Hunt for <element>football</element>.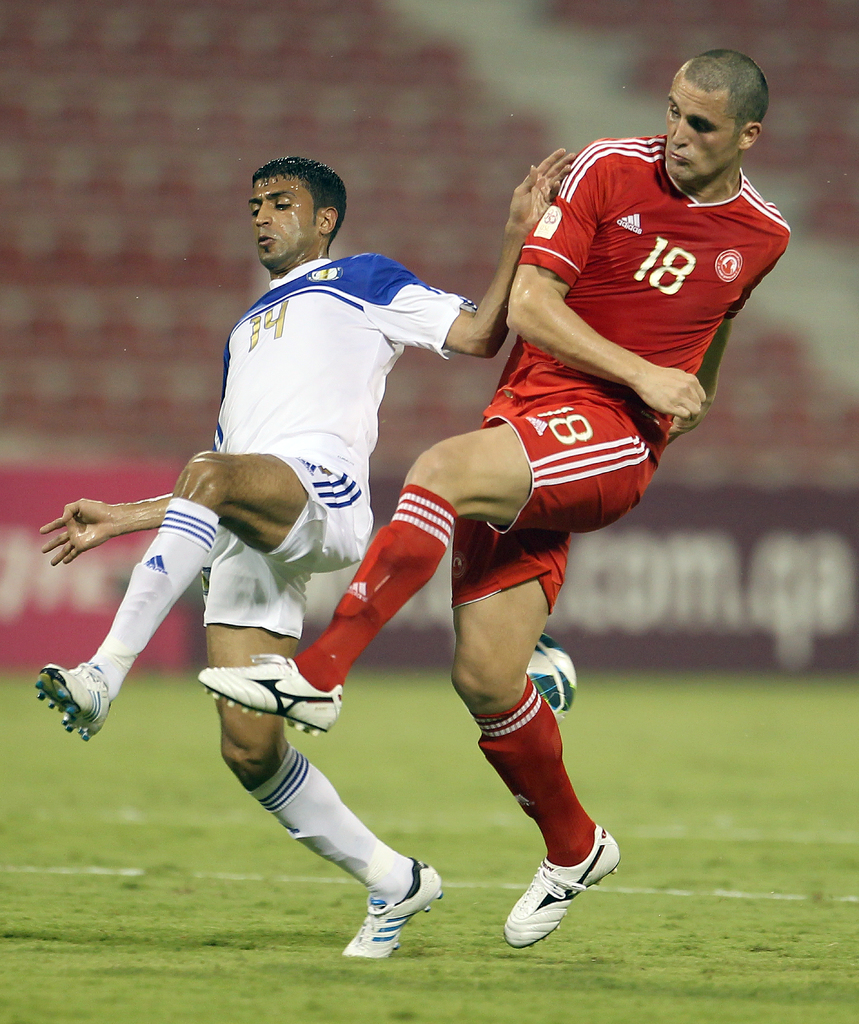
Hunted down at <bbox>526, 638, 582, 718</bbox>.
